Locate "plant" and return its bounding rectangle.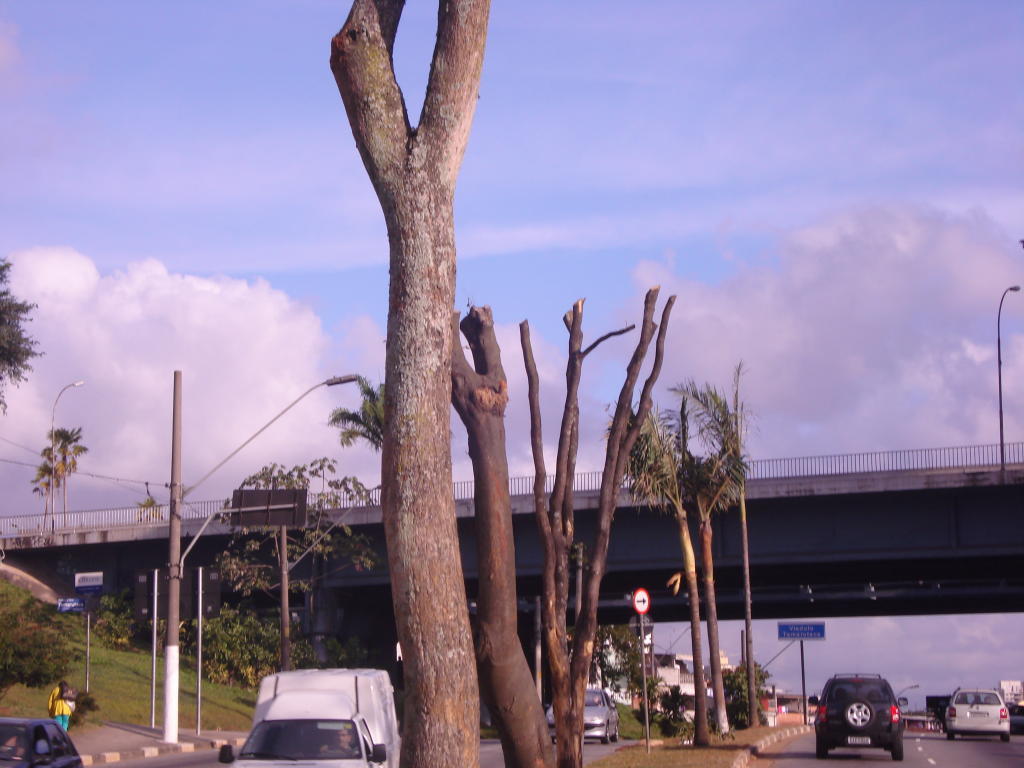
(184,608,316,694).
